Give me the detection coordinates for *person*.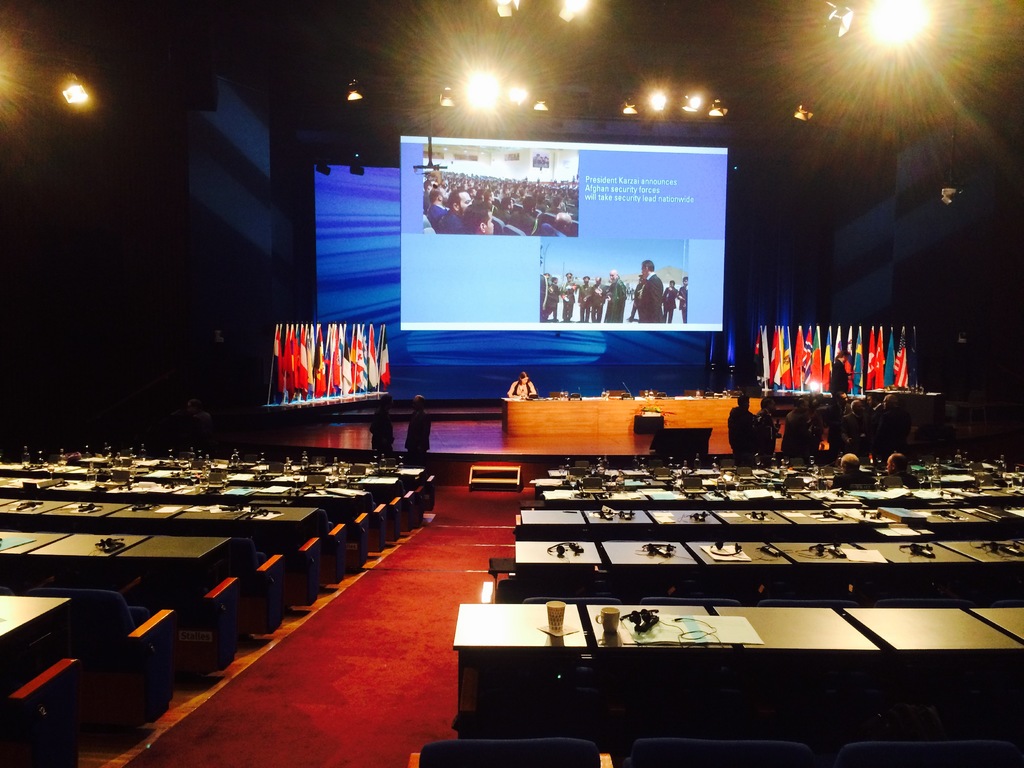
{"x1": 505, "y1": 369, "x2": 541, "y2": 397}.
